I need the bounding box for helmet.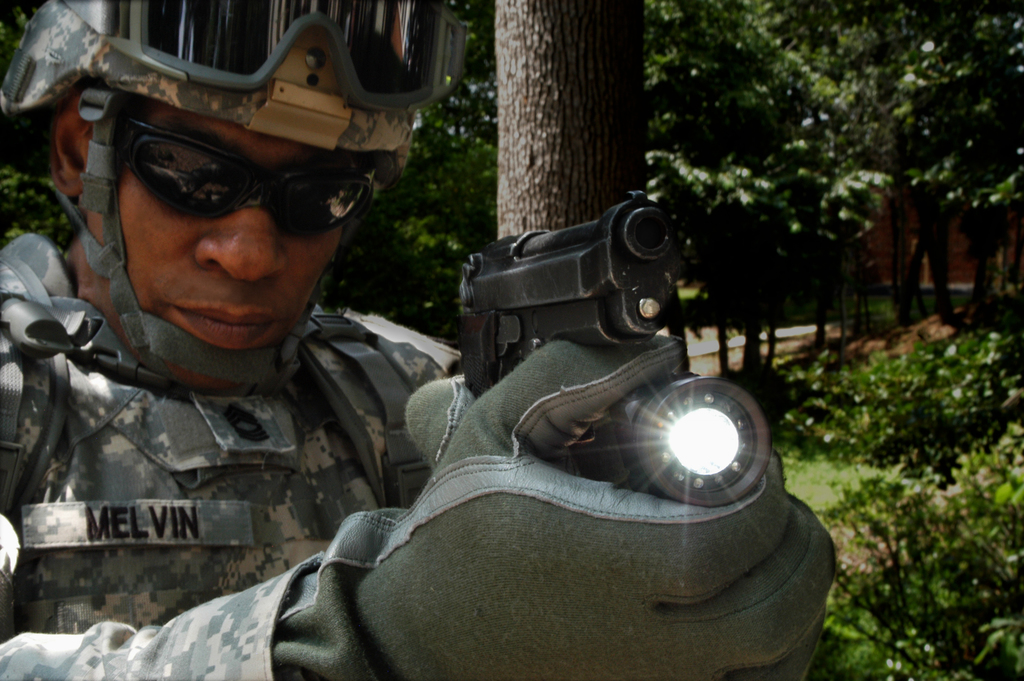
Here it is: [0,0,461,391].
